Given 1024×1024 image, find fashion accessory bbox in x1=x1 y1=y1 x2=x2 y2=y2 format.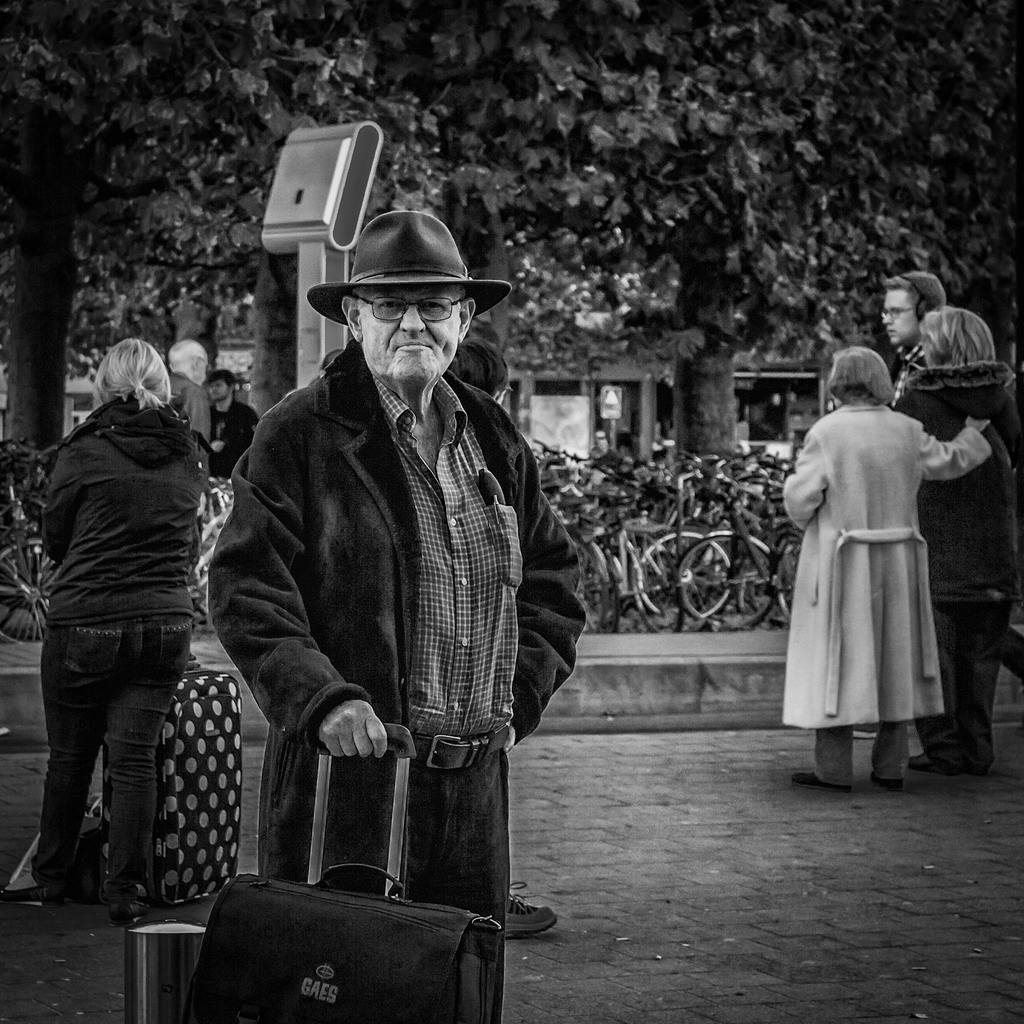
x1=501 y1=879 x2=560 y2=938.
